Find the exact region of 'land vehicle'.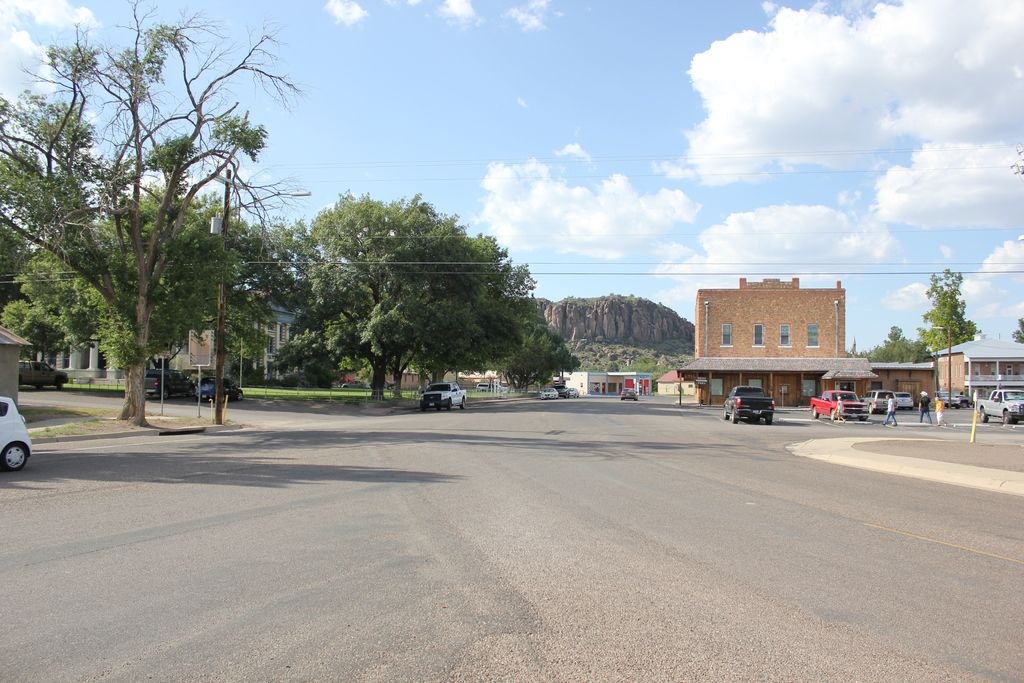
Exact region: Rect(952, 394, 972, 409).
